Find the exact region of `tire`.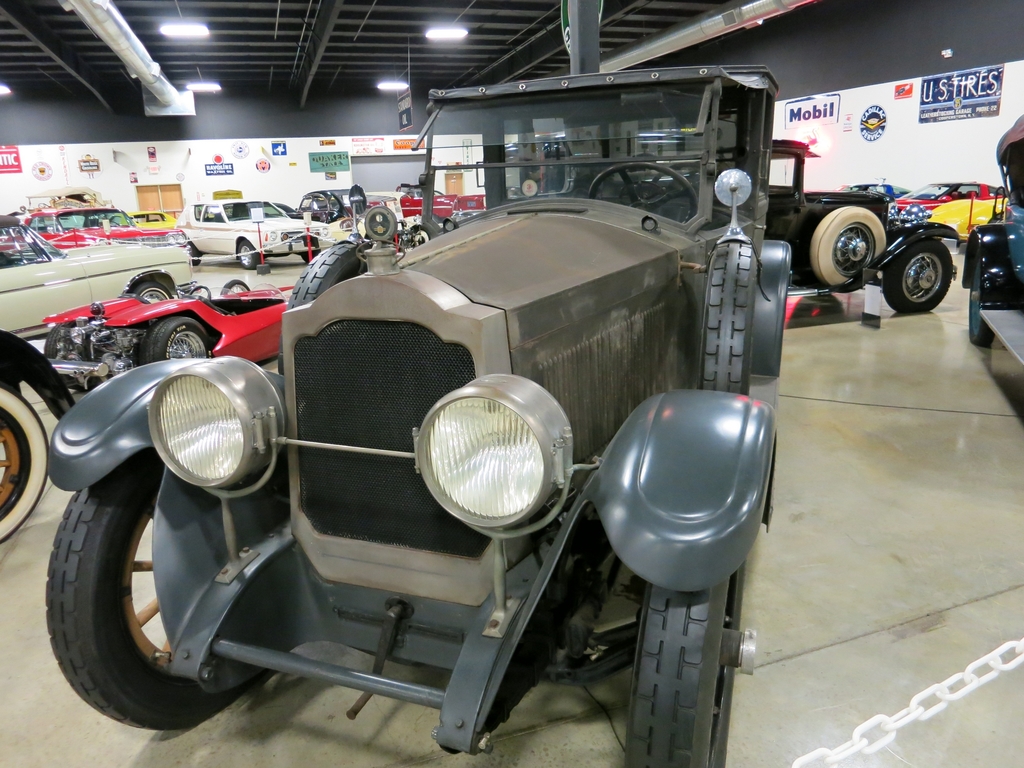
Exact region: BBox(808, 202, 892, 290).
